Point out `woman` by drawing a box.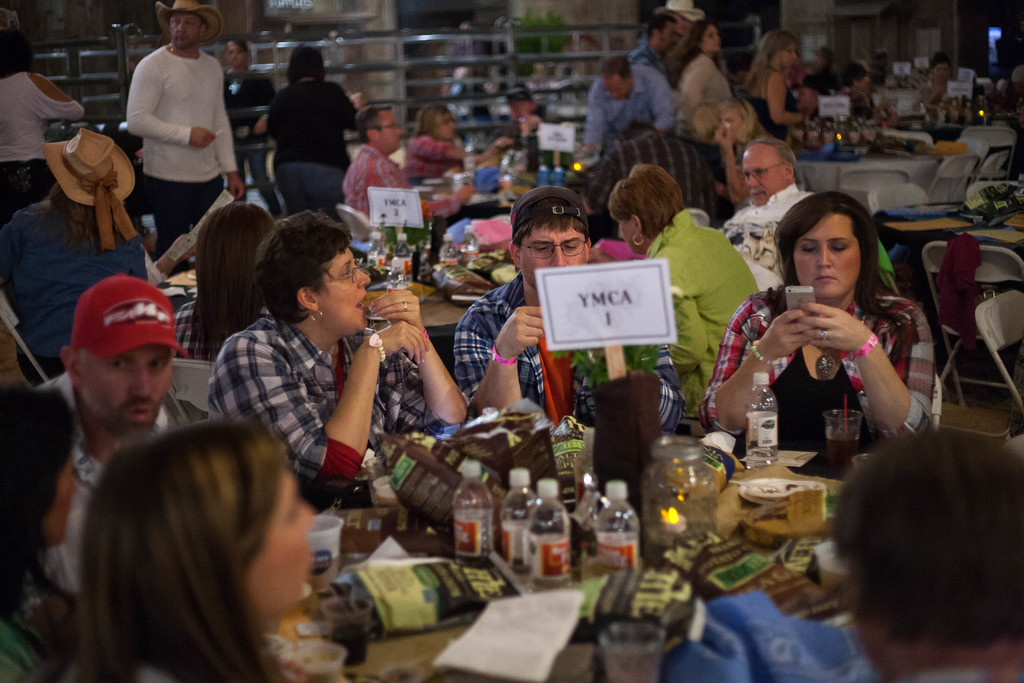
bbox=(740, 33, 819, 147).
